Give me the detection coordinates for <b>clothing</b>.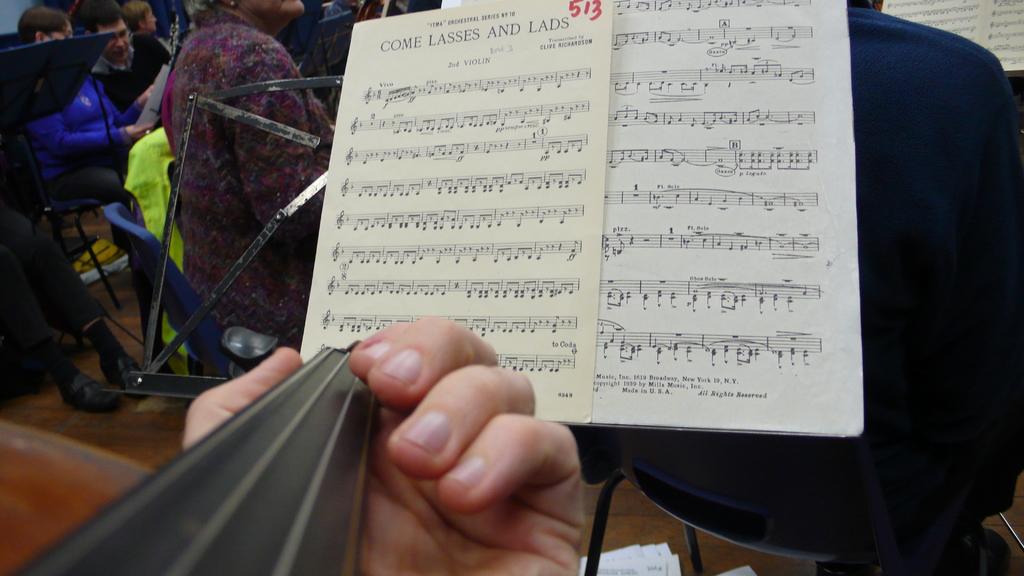
158, 19, 337, 351.
